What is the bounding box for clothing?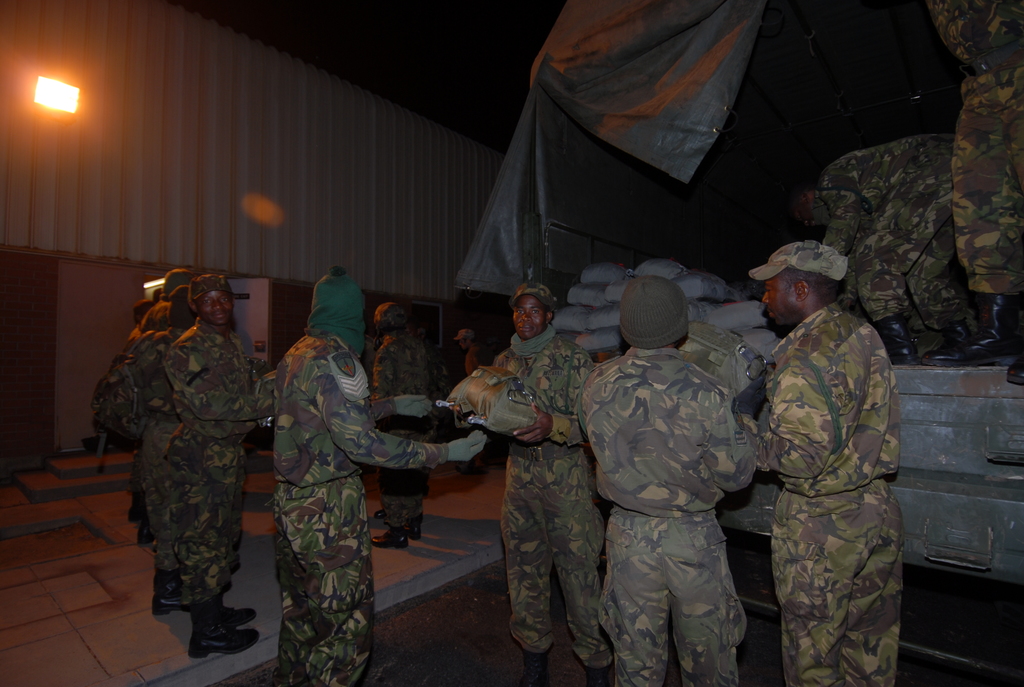
164 324 287 604.
